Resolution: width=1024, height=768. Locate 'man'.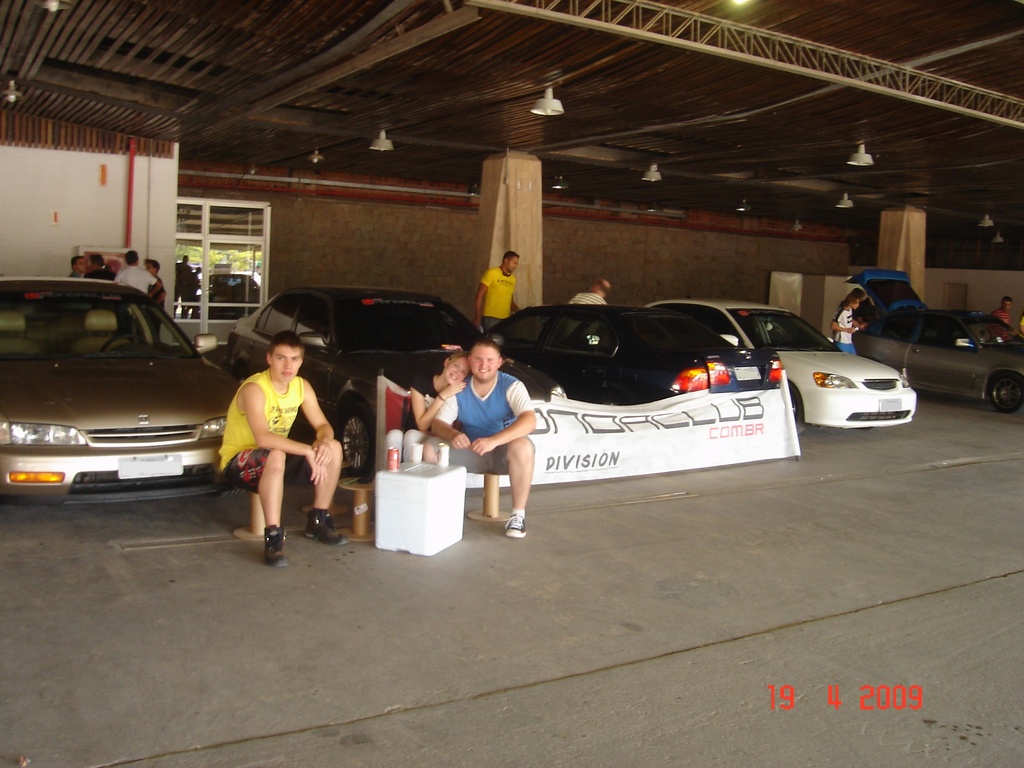
(left=573, top=278, right=608, bottom=302).
